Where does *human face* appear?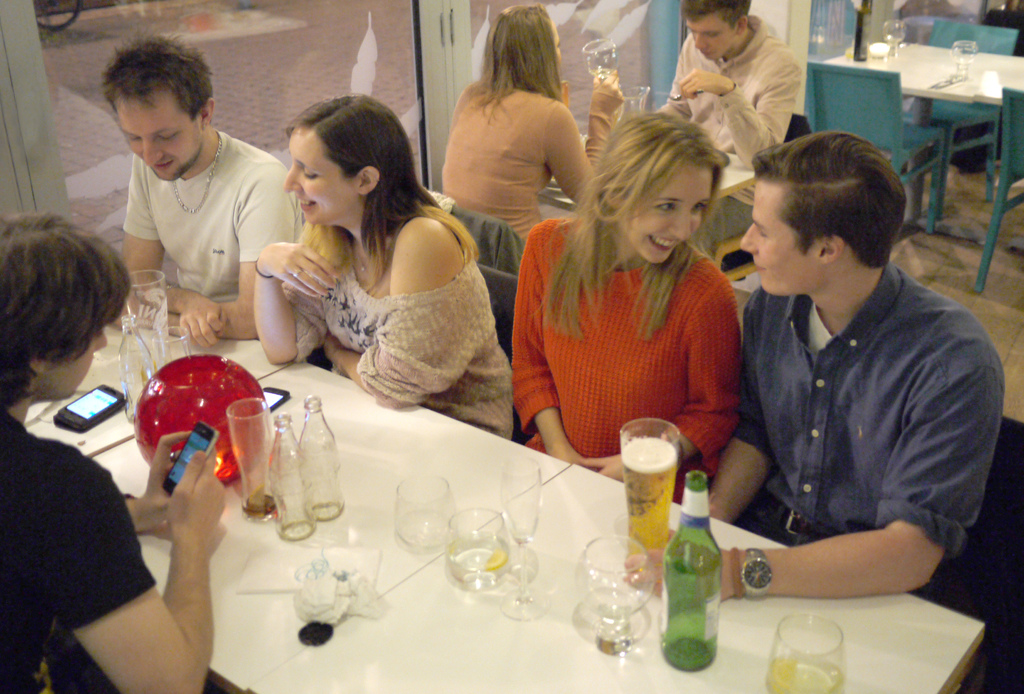
Appears at x1=111 y1=90 x2=204 y2=183.
